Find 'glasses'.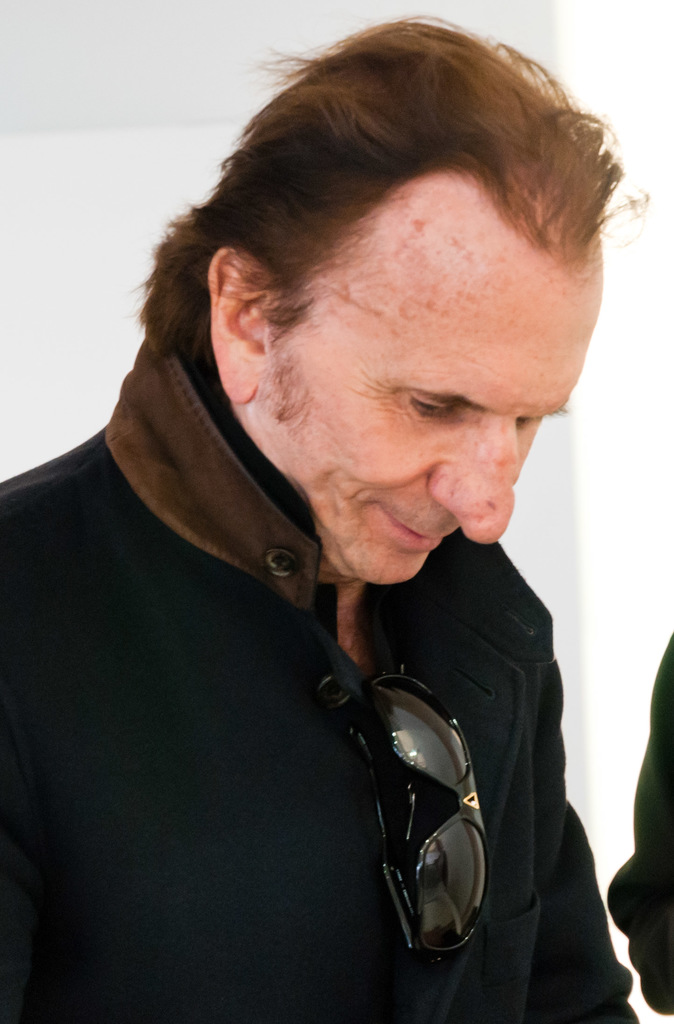
[x1=316, y1=668, x2=498, y2=956].
